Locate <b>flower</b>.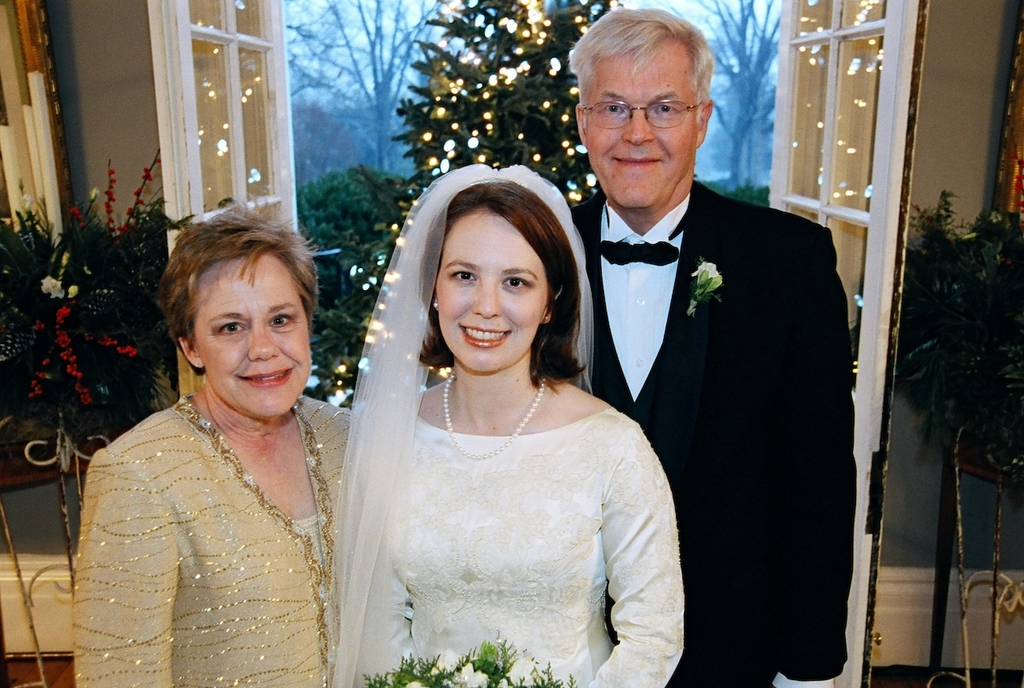
Bounding box: 456/659/490/687.
